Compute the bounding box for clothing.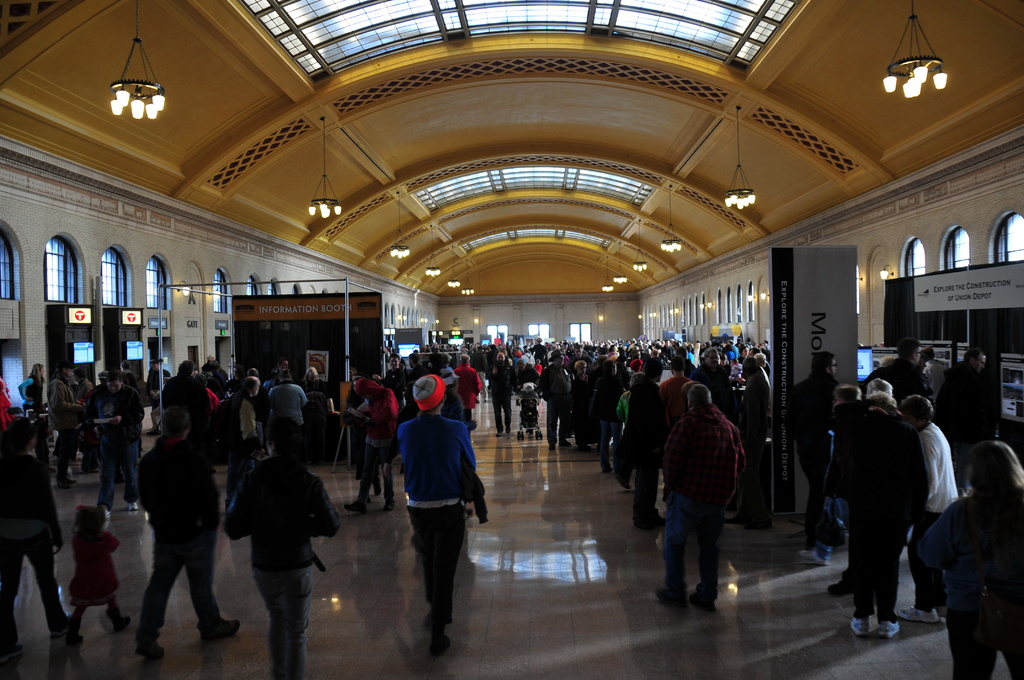
locate(469, 348, 483, 364).
